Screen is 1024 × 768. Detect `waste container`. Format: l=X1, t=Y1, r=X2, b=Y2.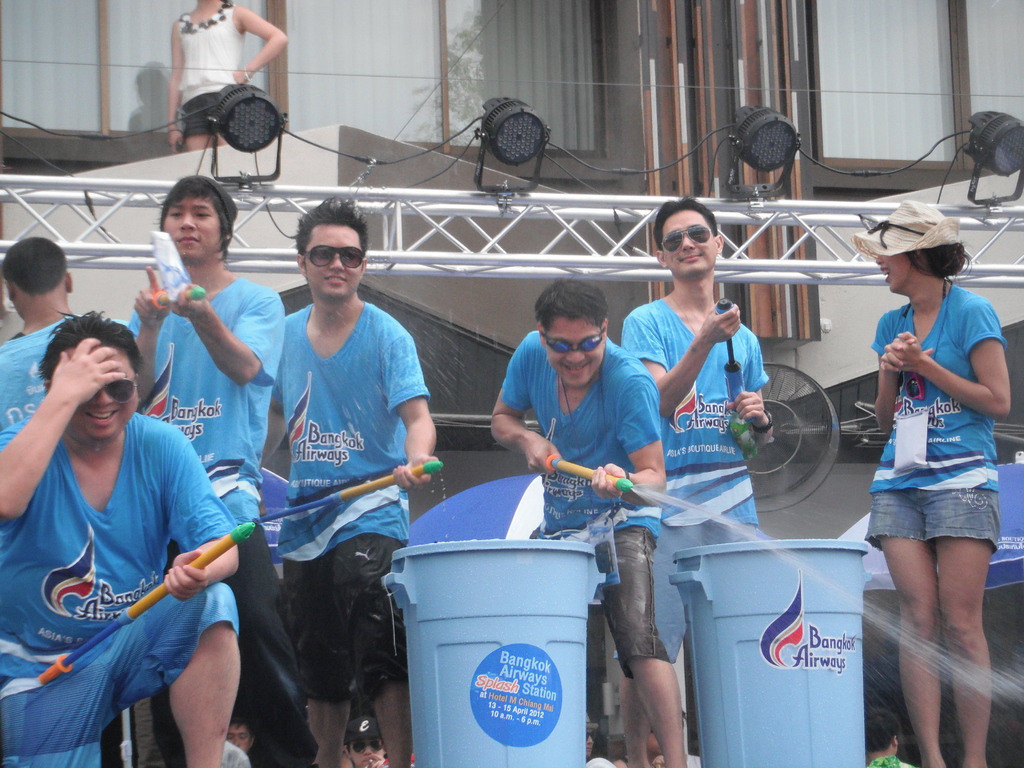
l=377, t=539, r=609, b=767.
